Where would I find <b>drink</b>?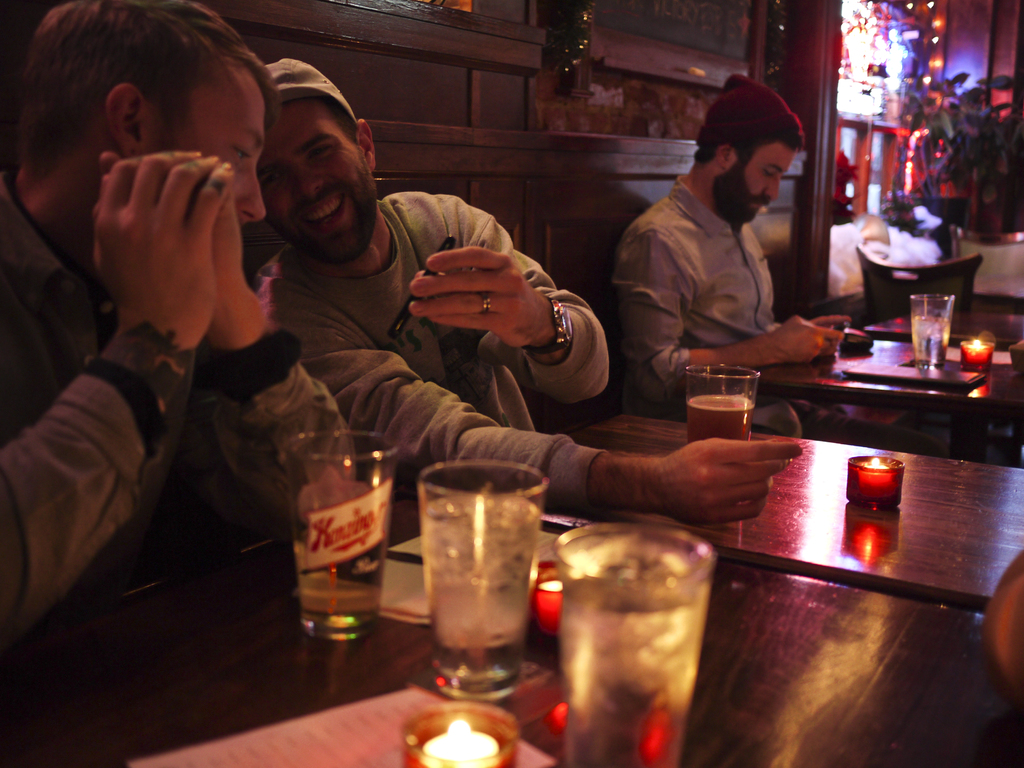
At bbox=(300, 575, 391, 616).
